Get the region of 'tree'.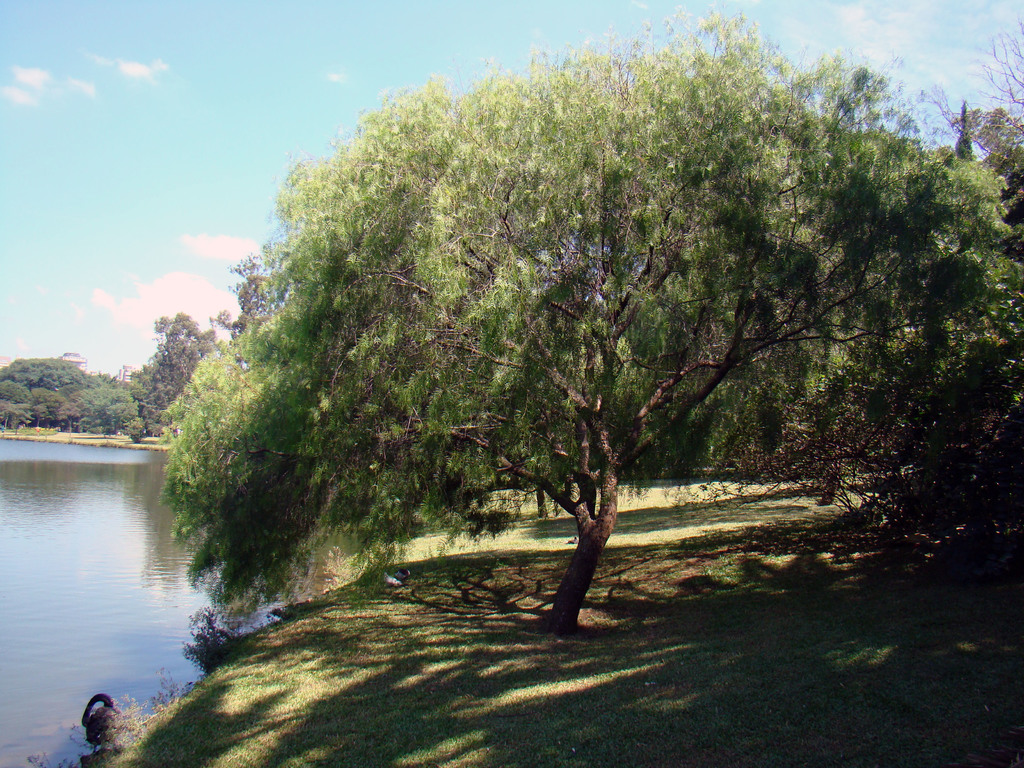
(128,299,222,433).
